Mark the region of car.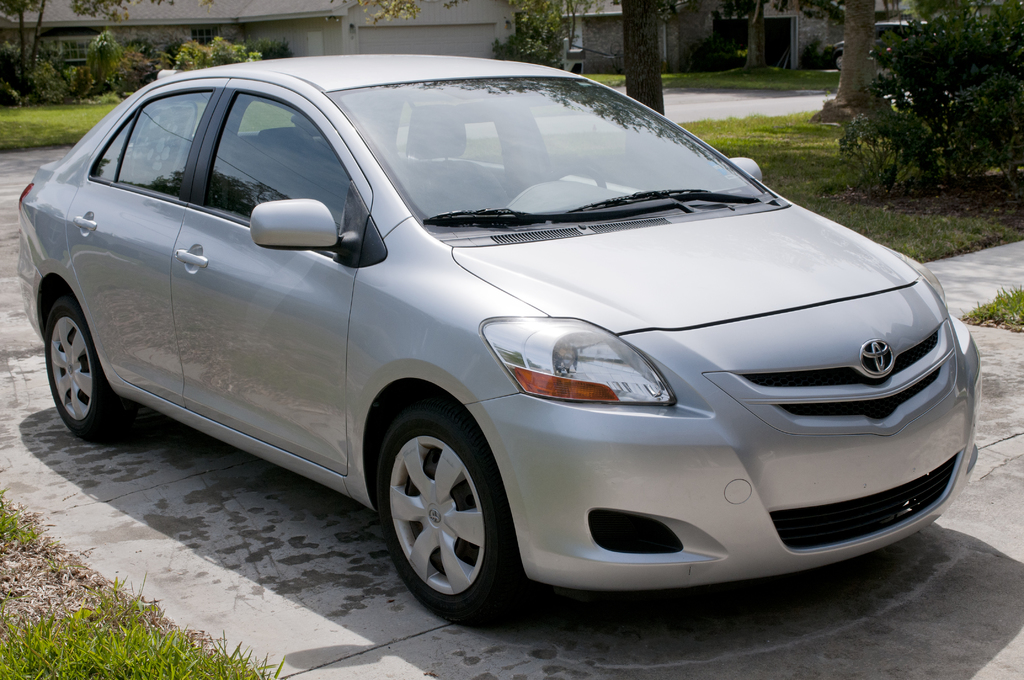
Region: bbox=(836, 18, 942, 67).
